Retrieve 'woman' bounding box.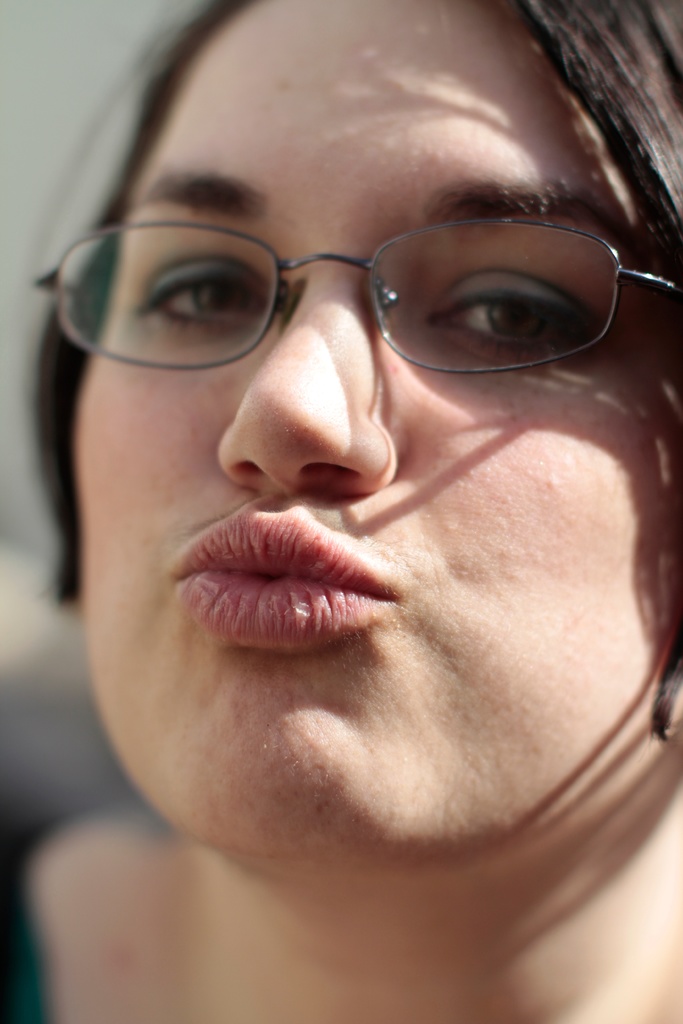
Bounding box: 0:0:682:1023.
